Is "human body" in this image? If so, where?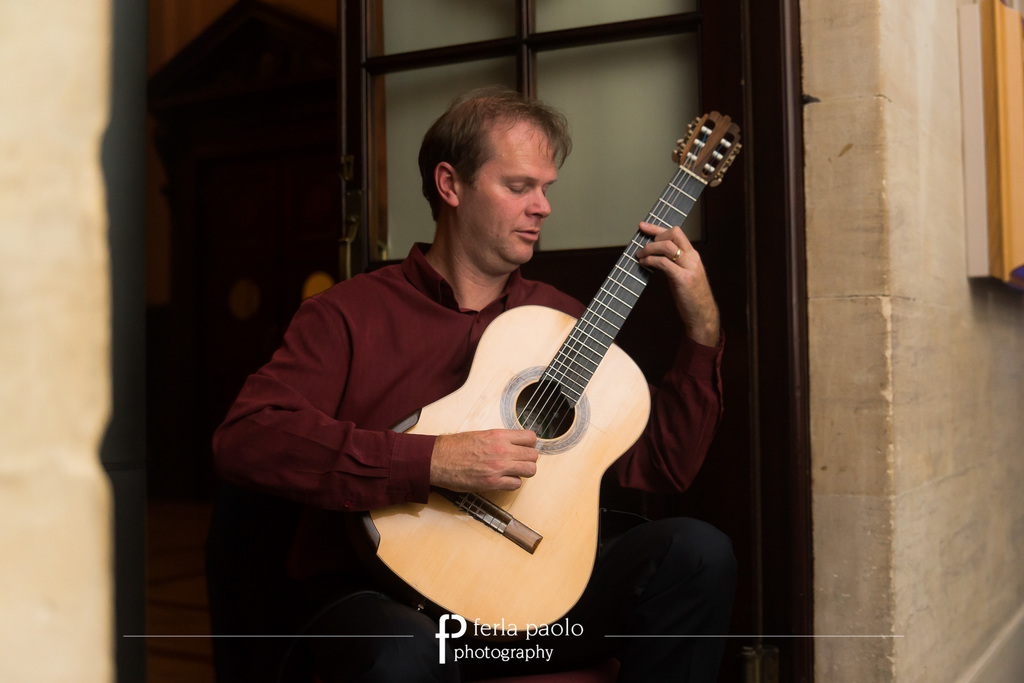
Yes, at (x1=241, y1=94, x2=680, y2=656).
